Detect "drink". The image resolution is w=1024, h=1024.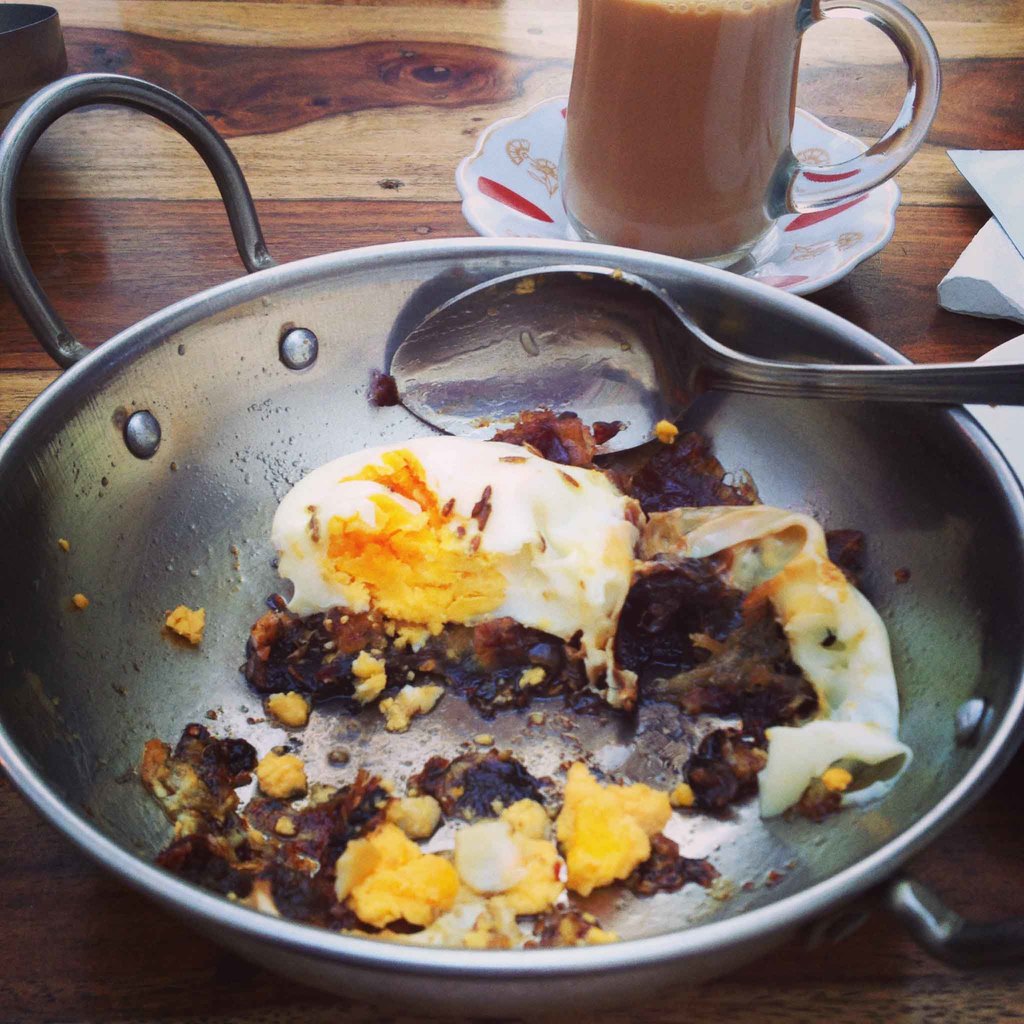
crop(556, 6, 795, 259).
